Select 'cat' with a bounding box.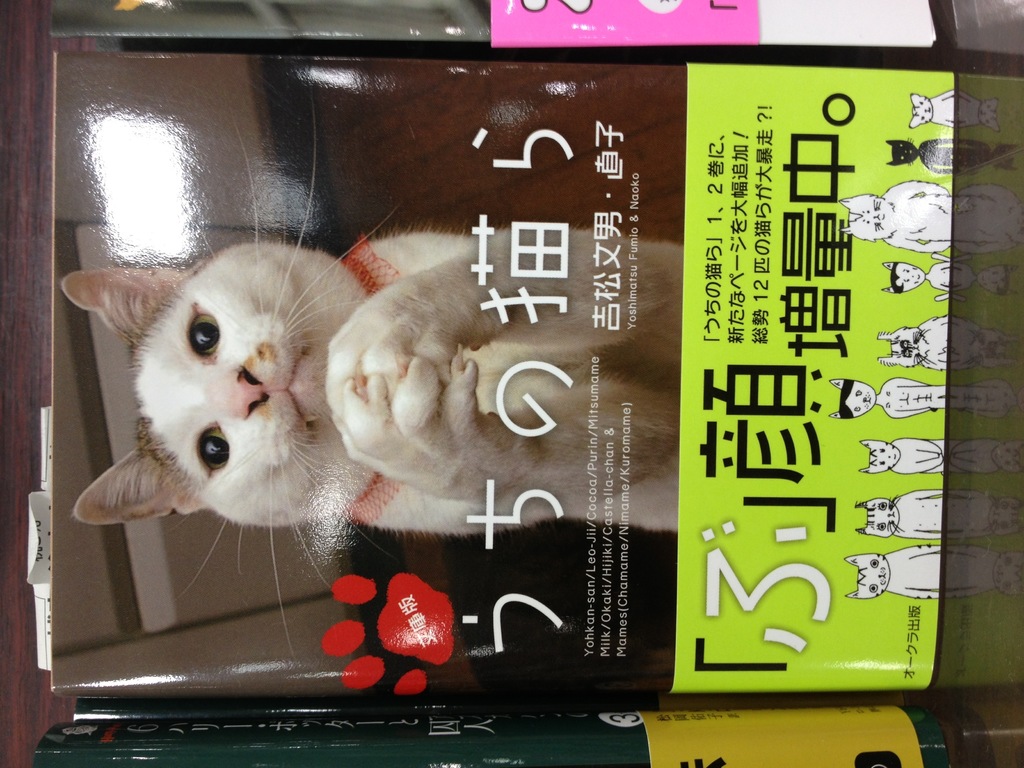
<box>855,488,941,540</box>.
